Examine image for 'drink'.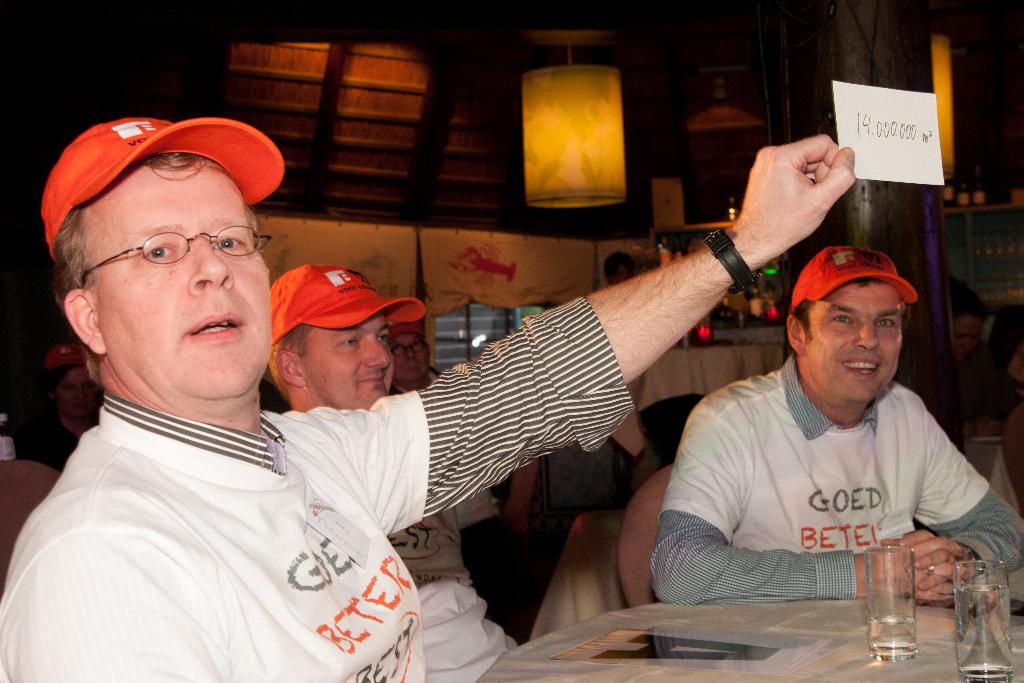
Examination result: [left=748, top=271, right=765, bottom=325].
